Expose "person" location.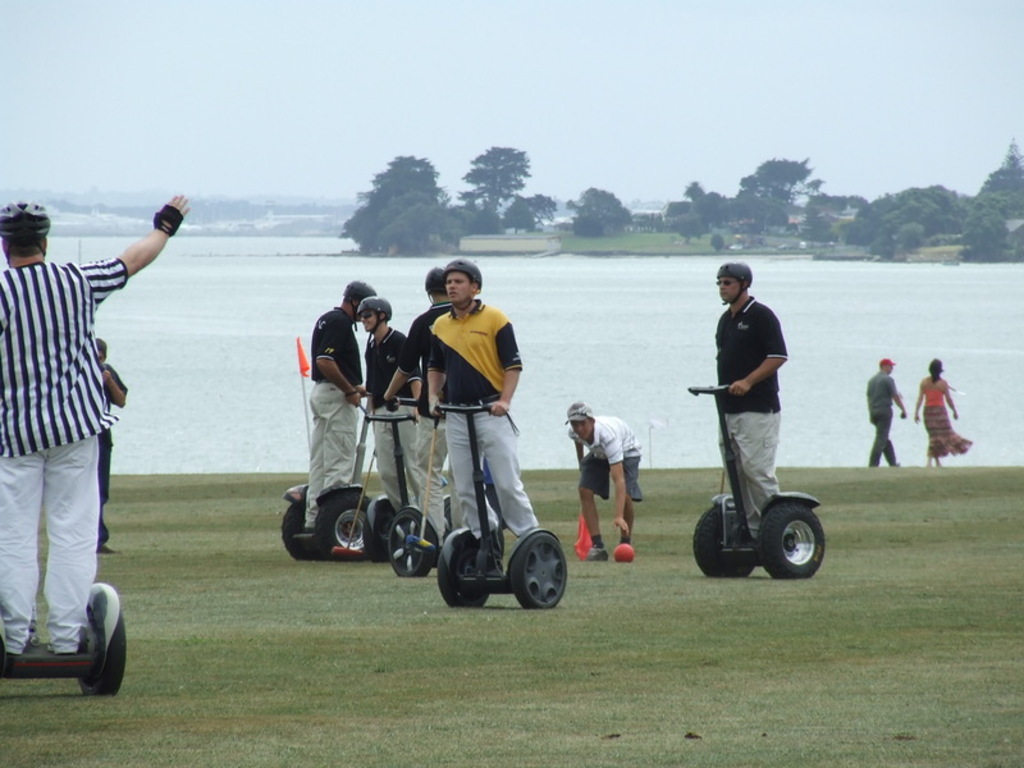
Exposed at bbox=[381, 268, 453, 548].
